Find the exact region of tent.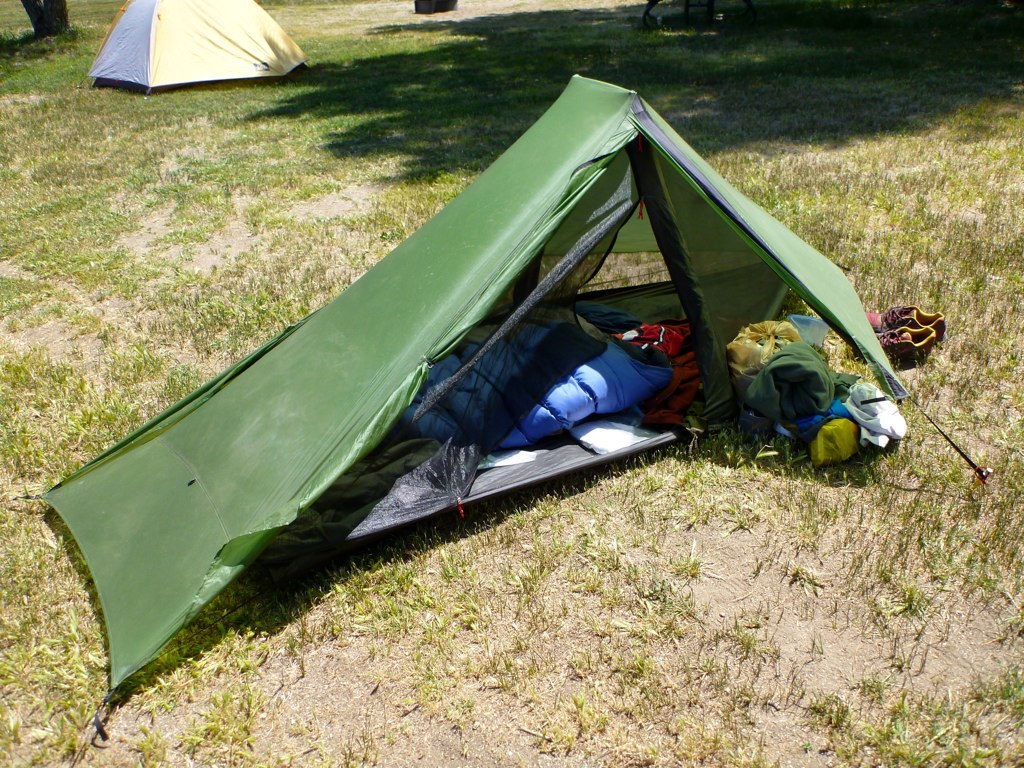
Exact region: (left=22, top=69, right=999, bottom=762).
